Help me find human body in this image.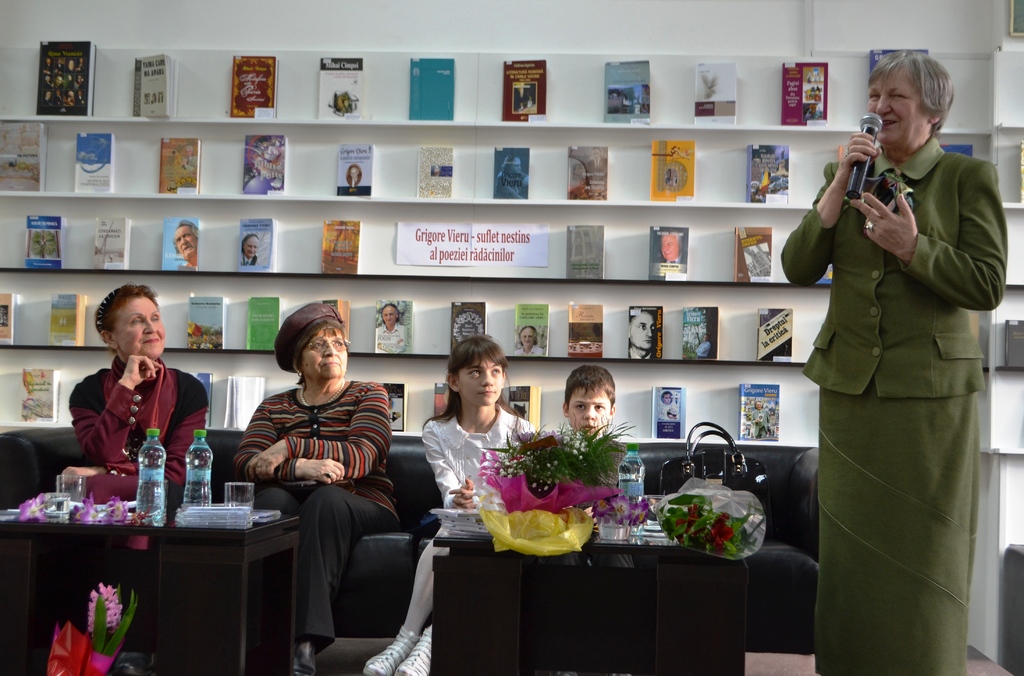
Found it: detection(232, 303, 399, 675).
